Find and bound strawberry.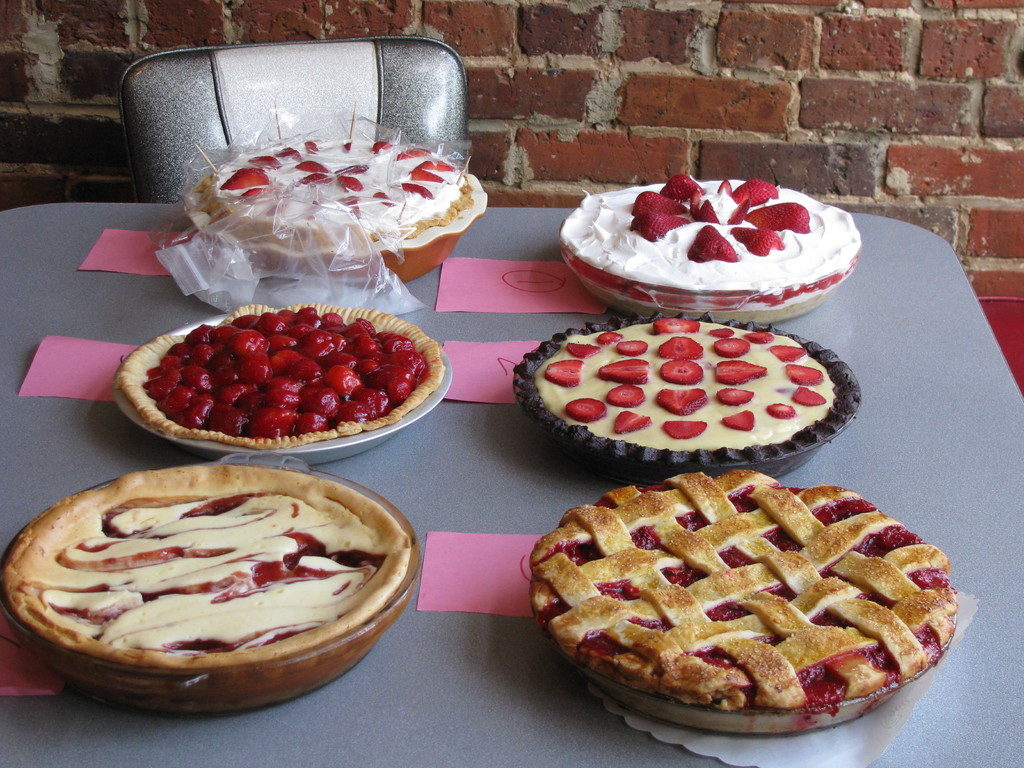
Bound: bbox(660, 174, 707, 205).
